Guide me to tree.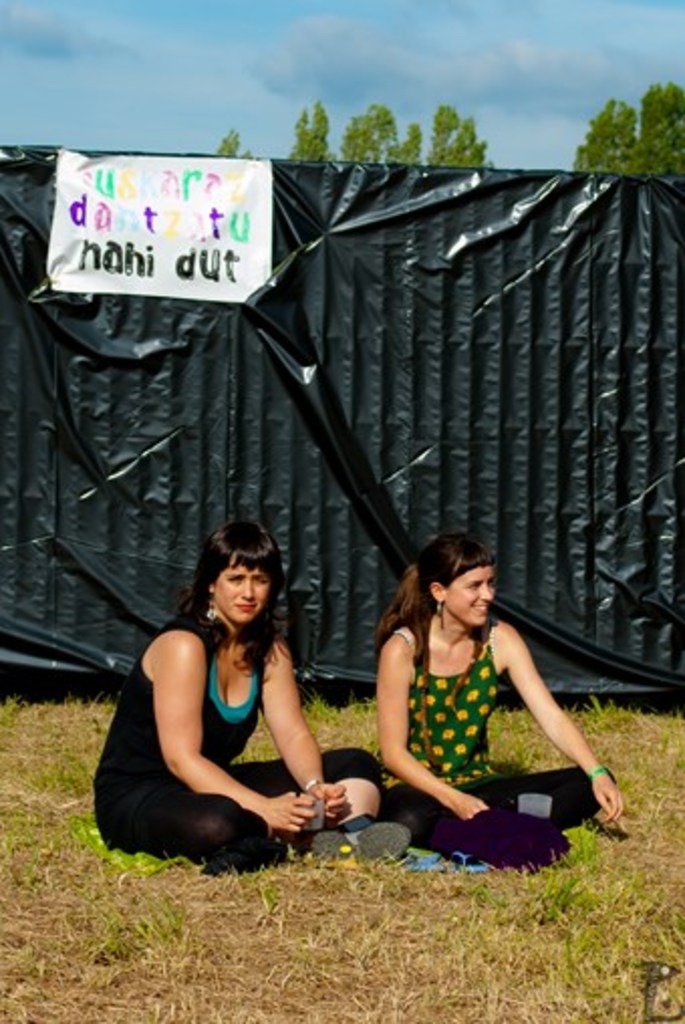
Guidance: locate(214, 125, 258, 157).
